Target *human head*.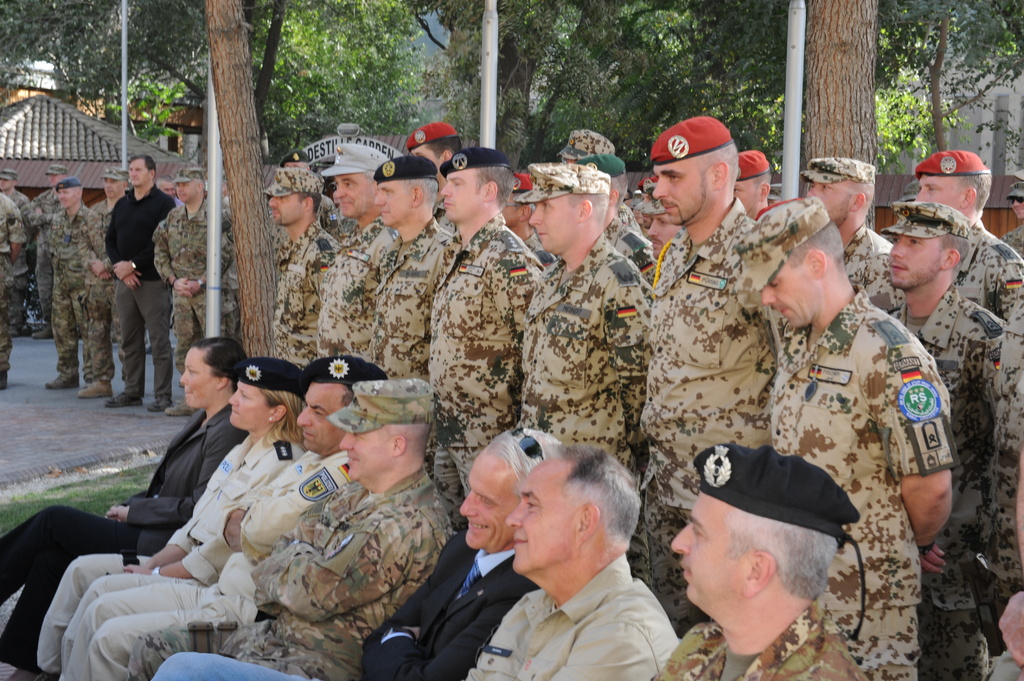
Target region: bbox(439, 141, 519, 222).
